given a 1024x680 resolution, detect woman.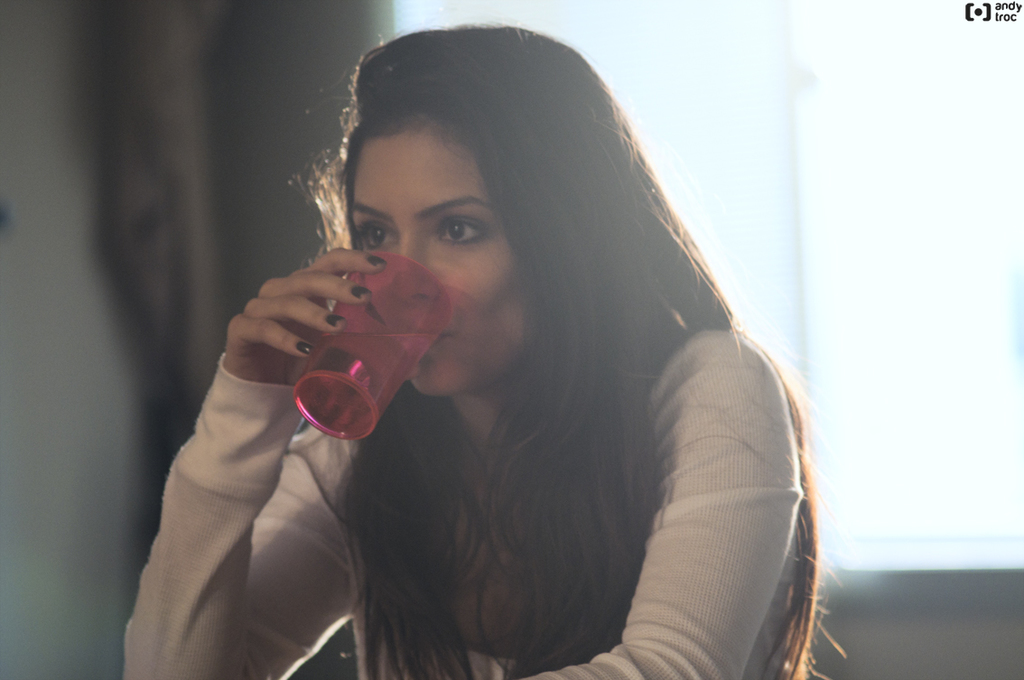
rect(146, 35, 867, 679).
